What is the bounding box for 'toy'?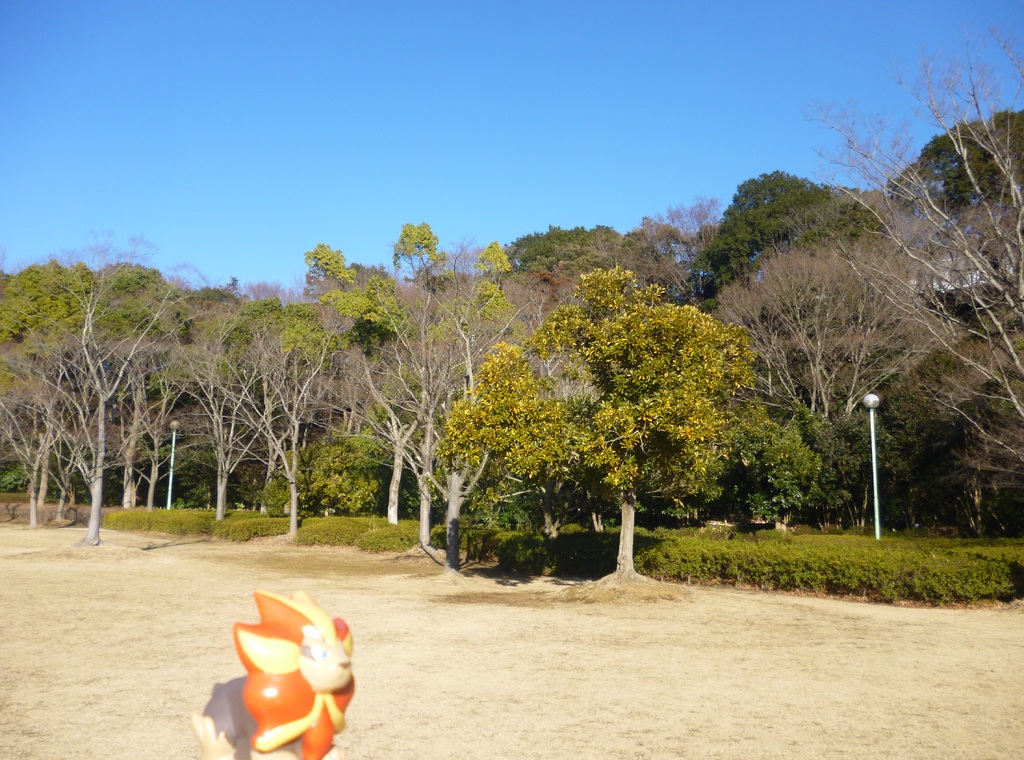
(260, 617, 358, 750).
